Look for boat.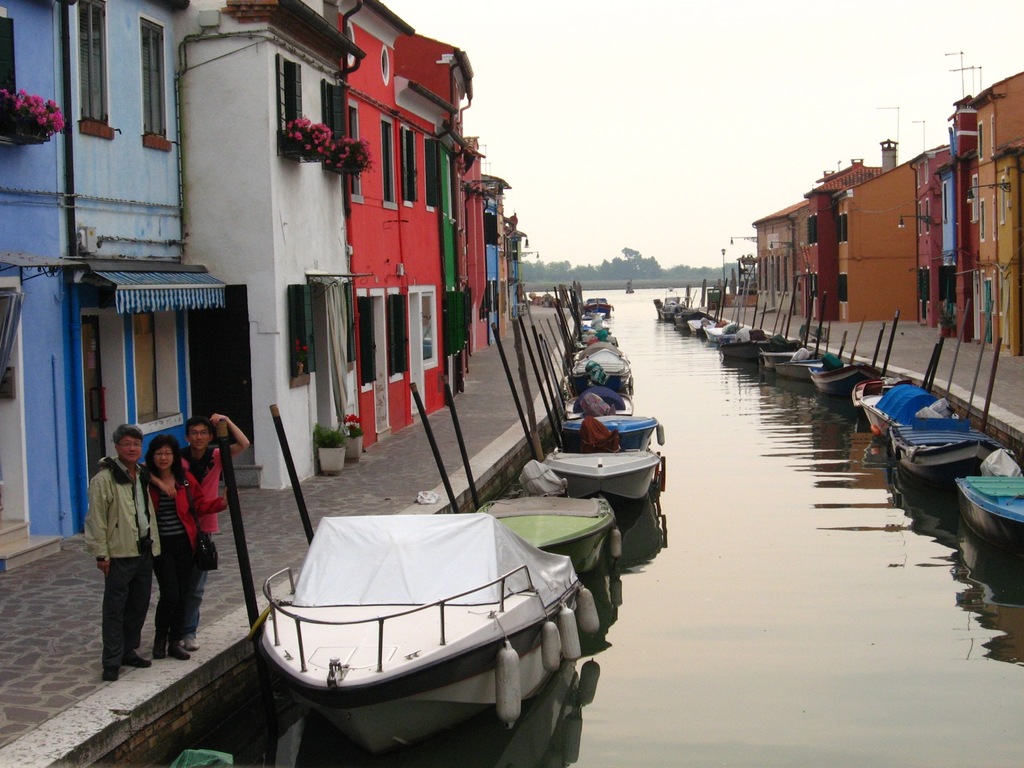
Found: [left=543, top=447, right=668, bottom=500].
